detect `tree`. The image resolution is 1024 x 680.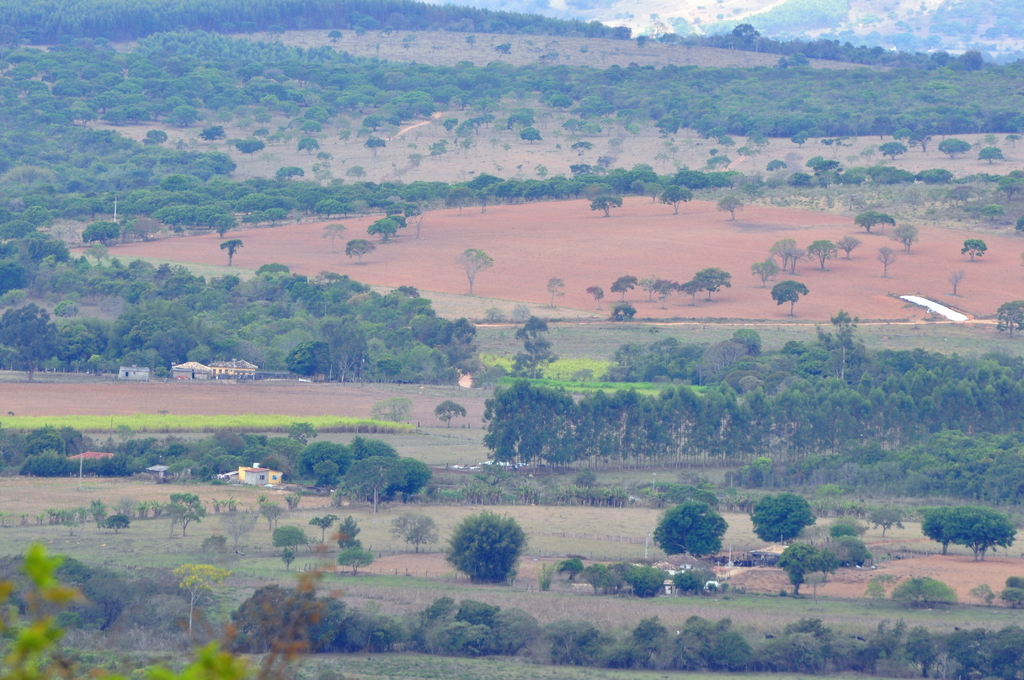
[x1=511, y1=313, x2=557, y2=384].
